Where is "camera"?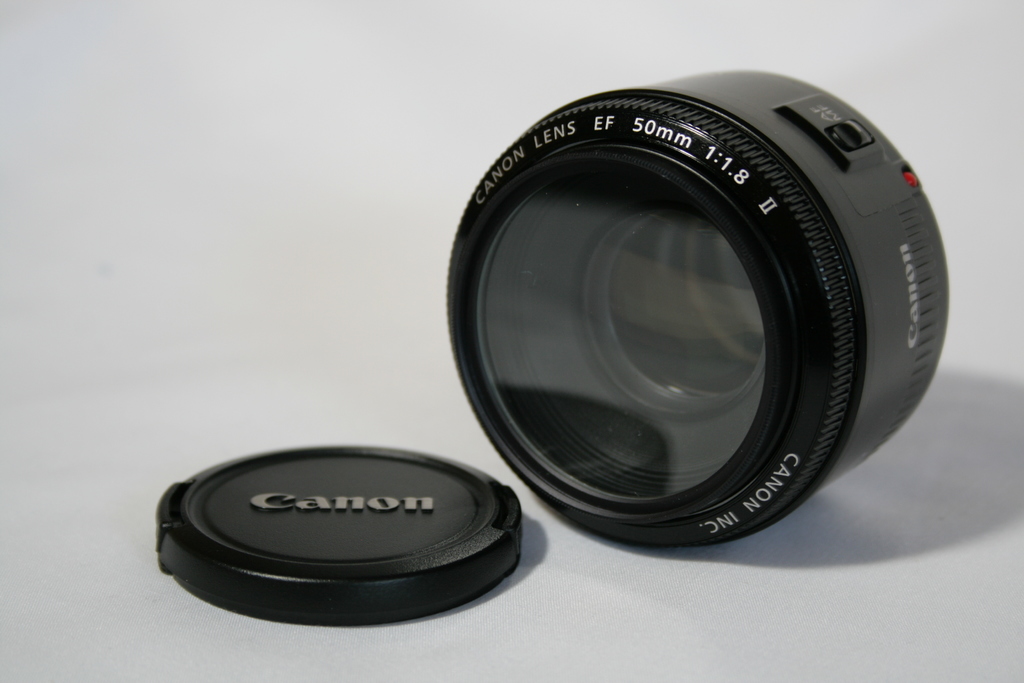
rect(440, 68, 955, 557).
